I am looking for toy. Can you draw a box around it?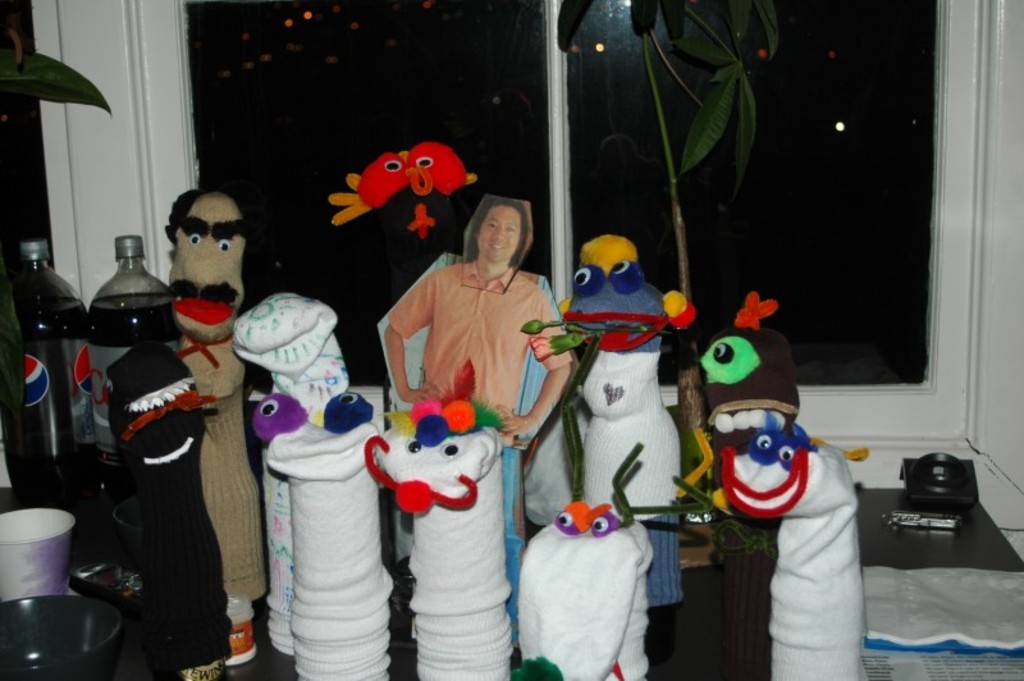
Sure, the bounding box is 364, 385, 504, 680.
